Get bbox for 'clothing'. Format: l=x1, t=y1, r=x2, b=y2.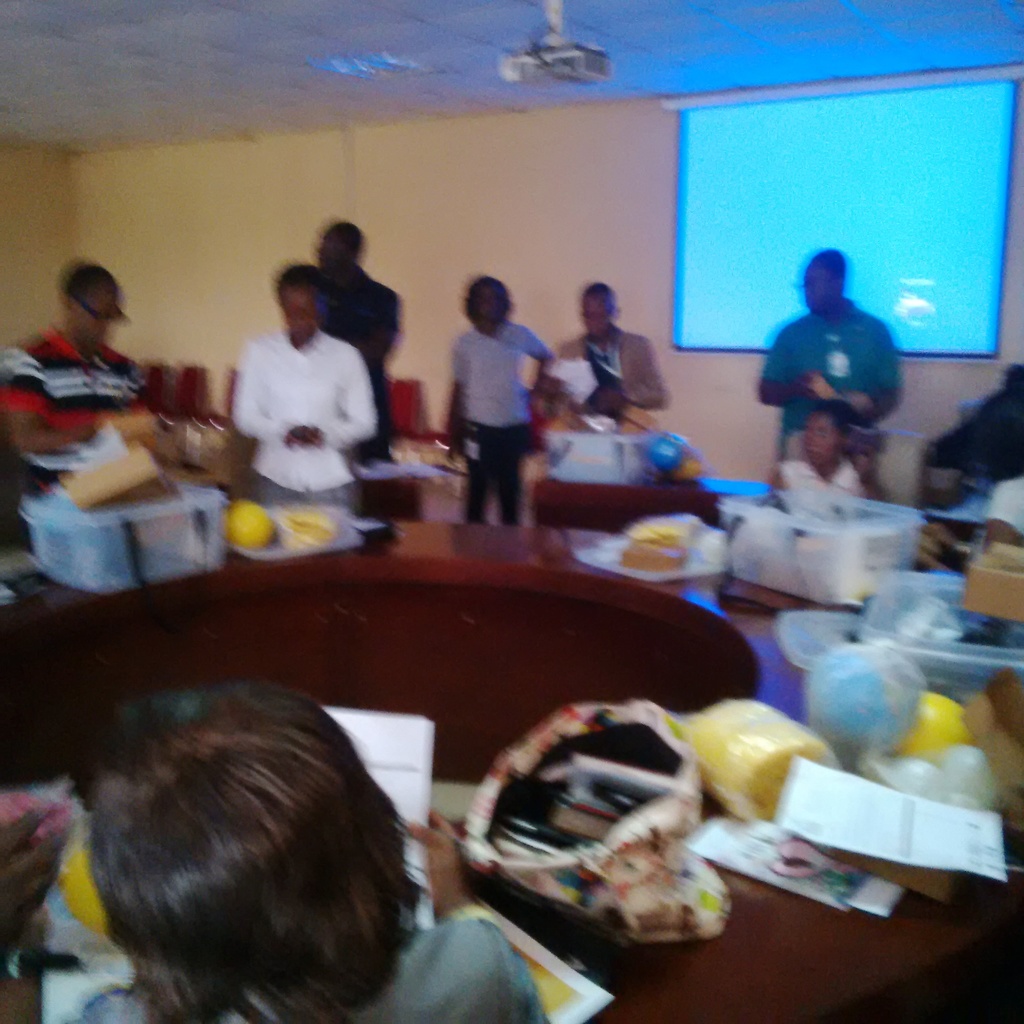
l=228, t=337, r=378, b=518.
